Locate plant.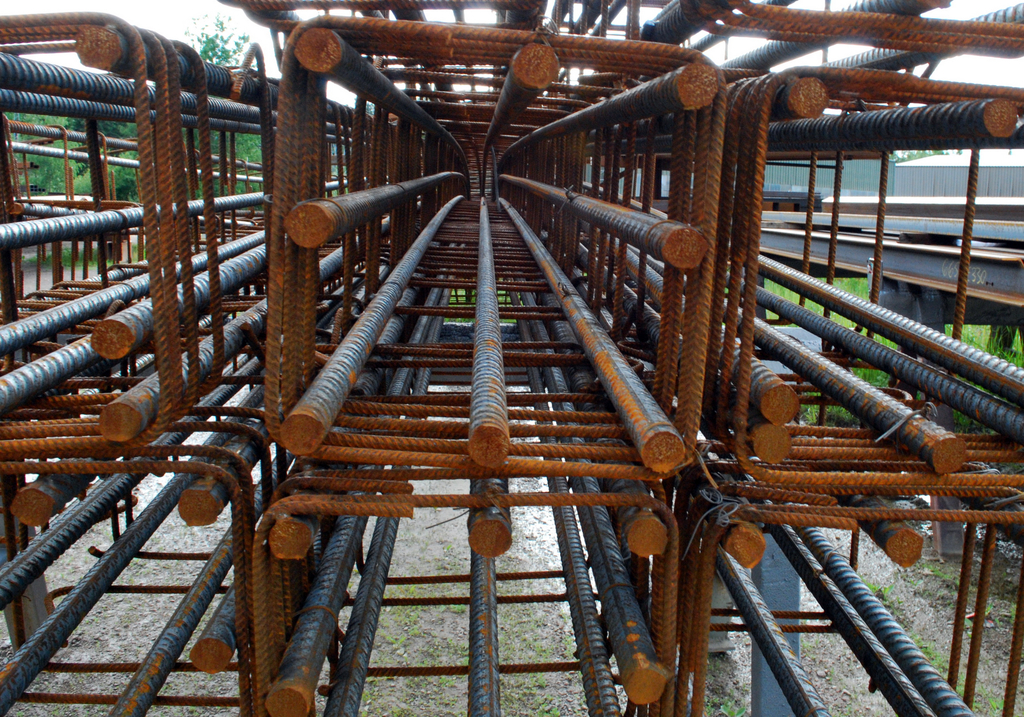
Bounding box: box(917, 561, 955, 583).
